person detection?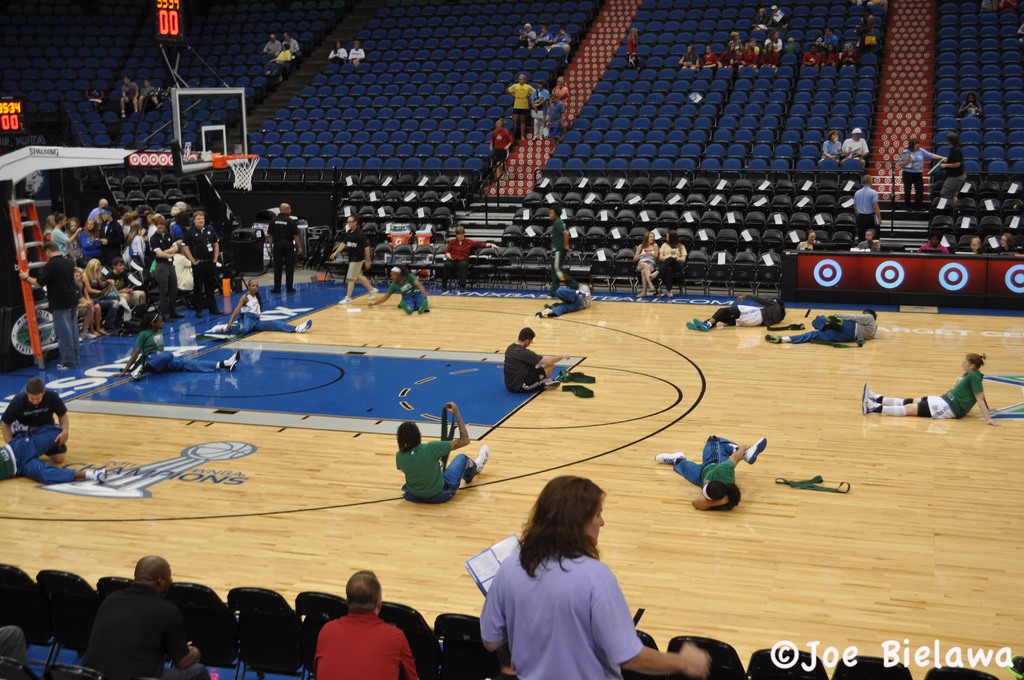
(left=348, top=42, right=367, bottom=61)
